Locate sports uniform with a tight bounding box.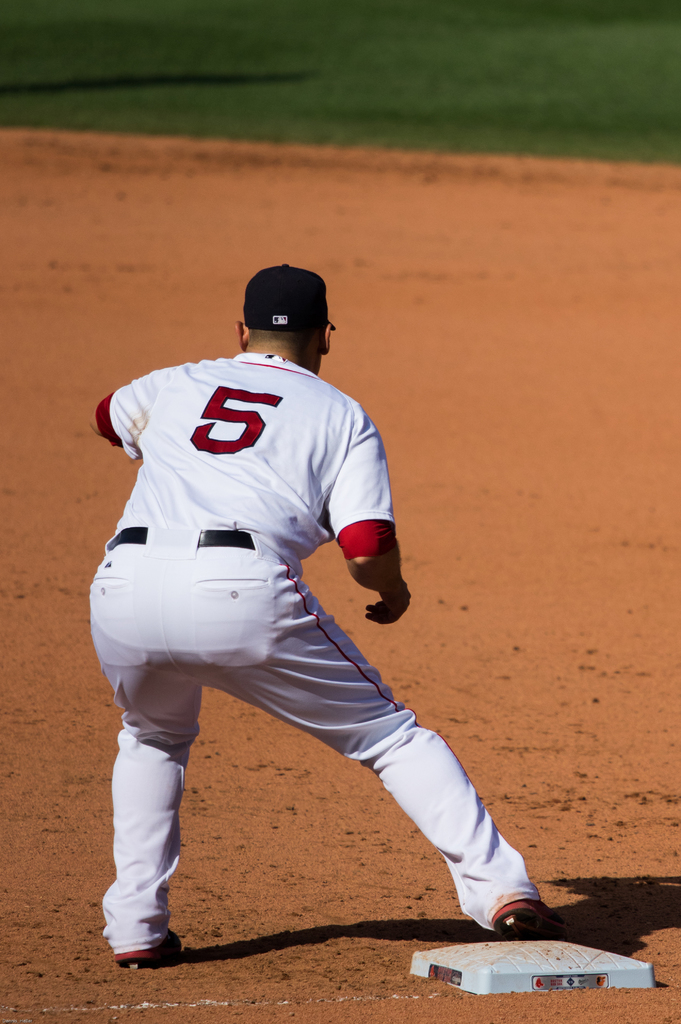
locate(65, 340, 571, 968).
